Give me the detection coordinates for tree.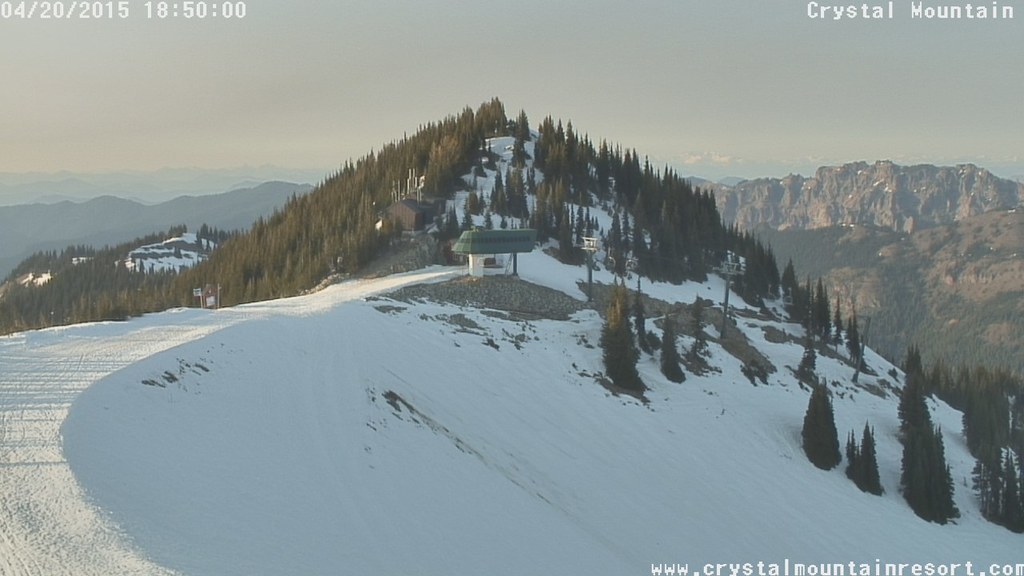
crop(799, 378, 842, 474).
